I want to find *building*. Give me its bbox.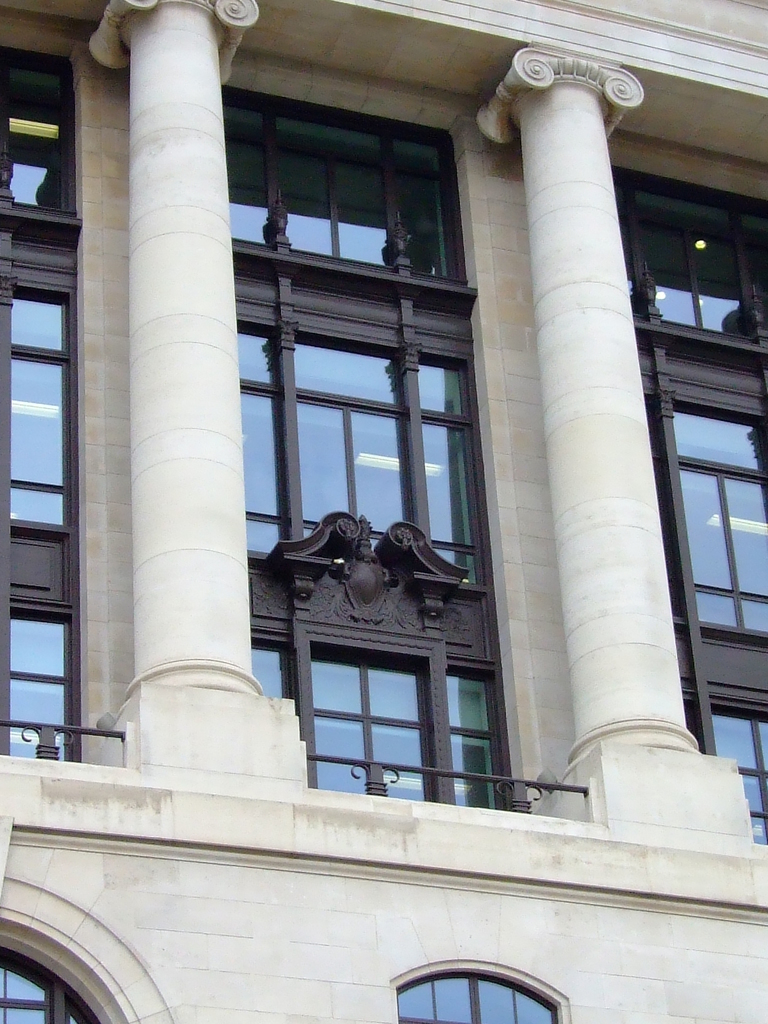
x1=0 y1=0 x2=767 y2=1023.
